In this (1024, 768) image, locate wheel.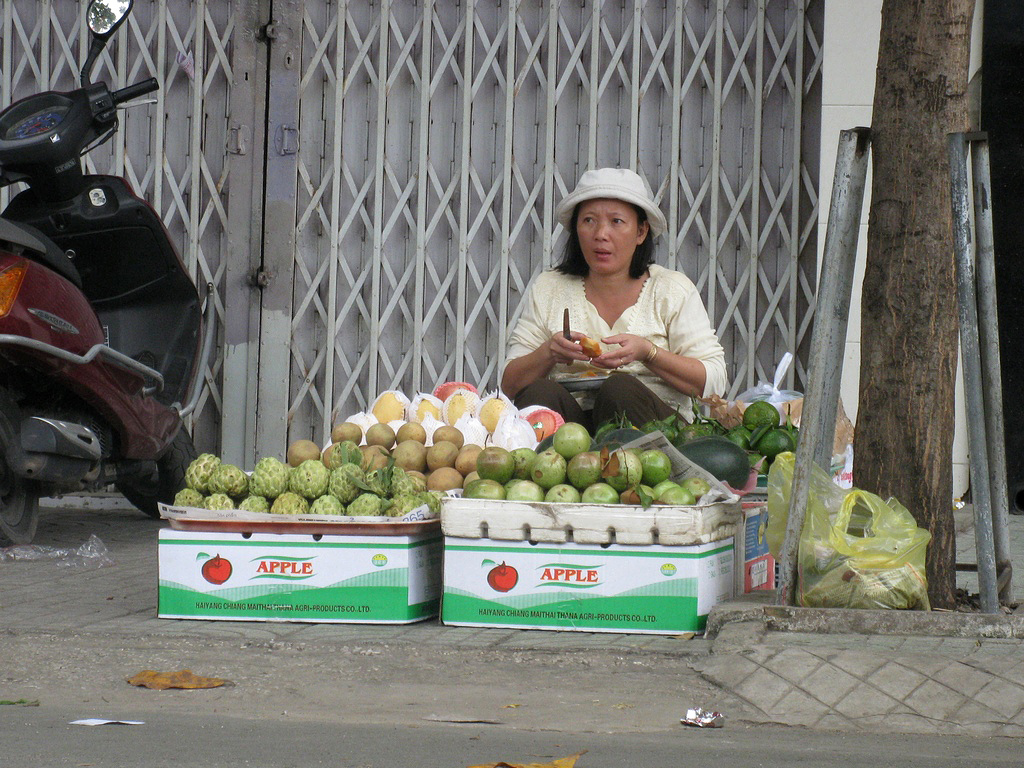
Bounding box: [left=0, top=482, right=40, bottom=546].
